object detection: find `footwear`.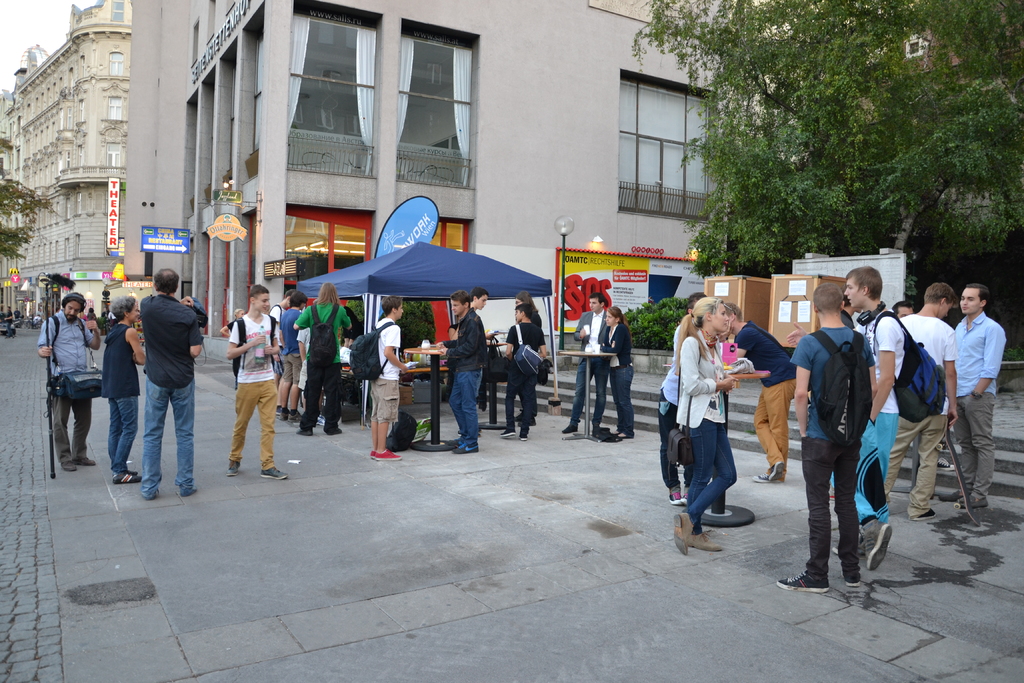
rect(372, 448, 401, 460).
